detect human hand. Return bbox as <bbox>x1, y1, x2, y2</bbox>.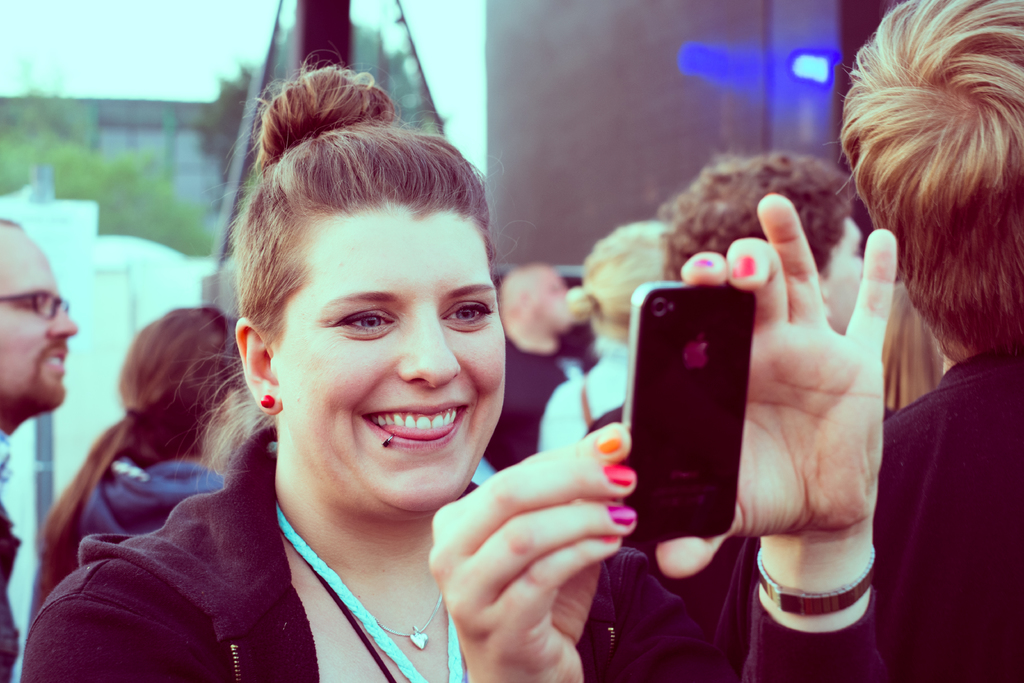
<bbox>652, 190, 902, 584</bbox>.
